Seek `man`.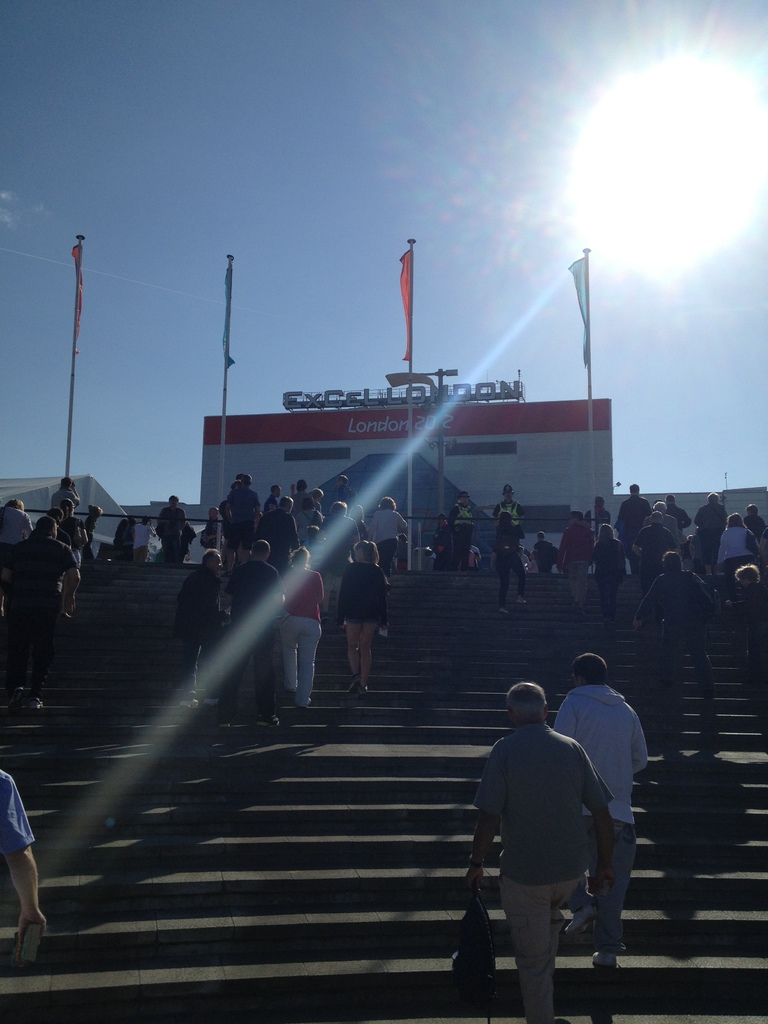
select_region(630, 511, 674, 567).
